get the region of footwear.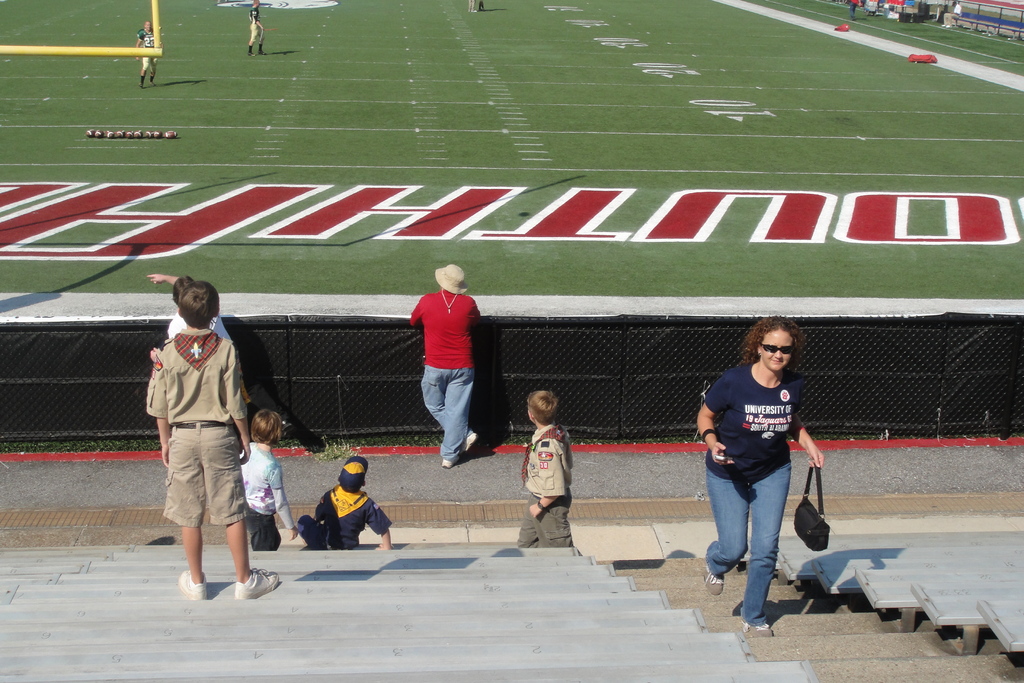
(x1=439, y1=446, x2=467, y2=466).
